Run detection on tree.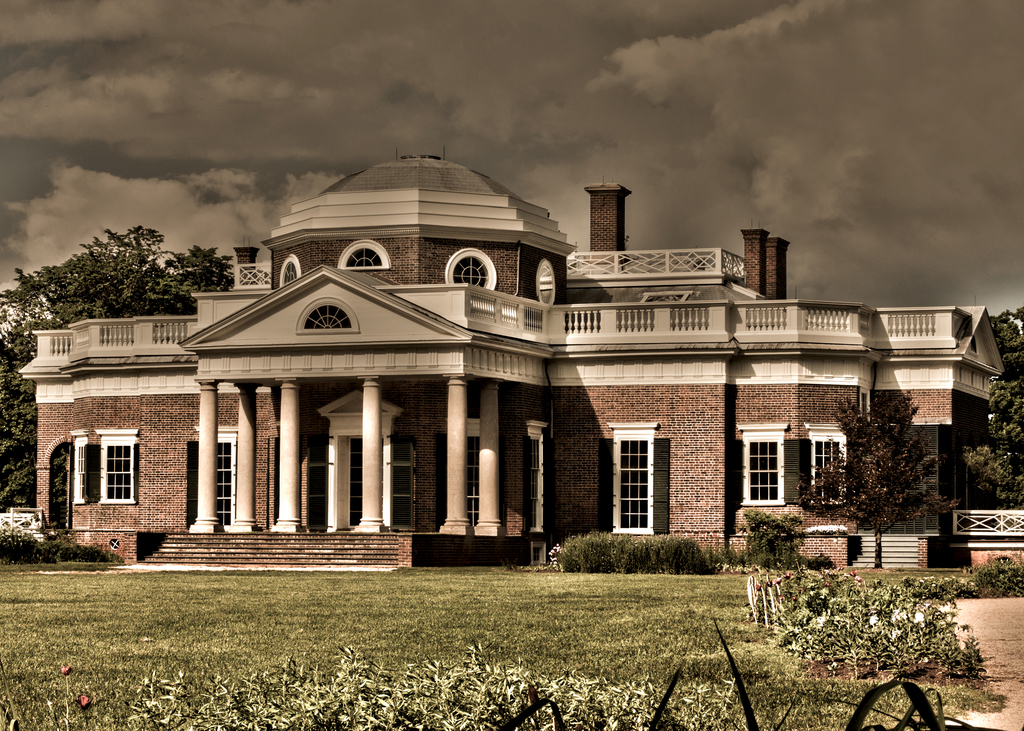
Result: l=954, t=307, r=1023, b=510.
